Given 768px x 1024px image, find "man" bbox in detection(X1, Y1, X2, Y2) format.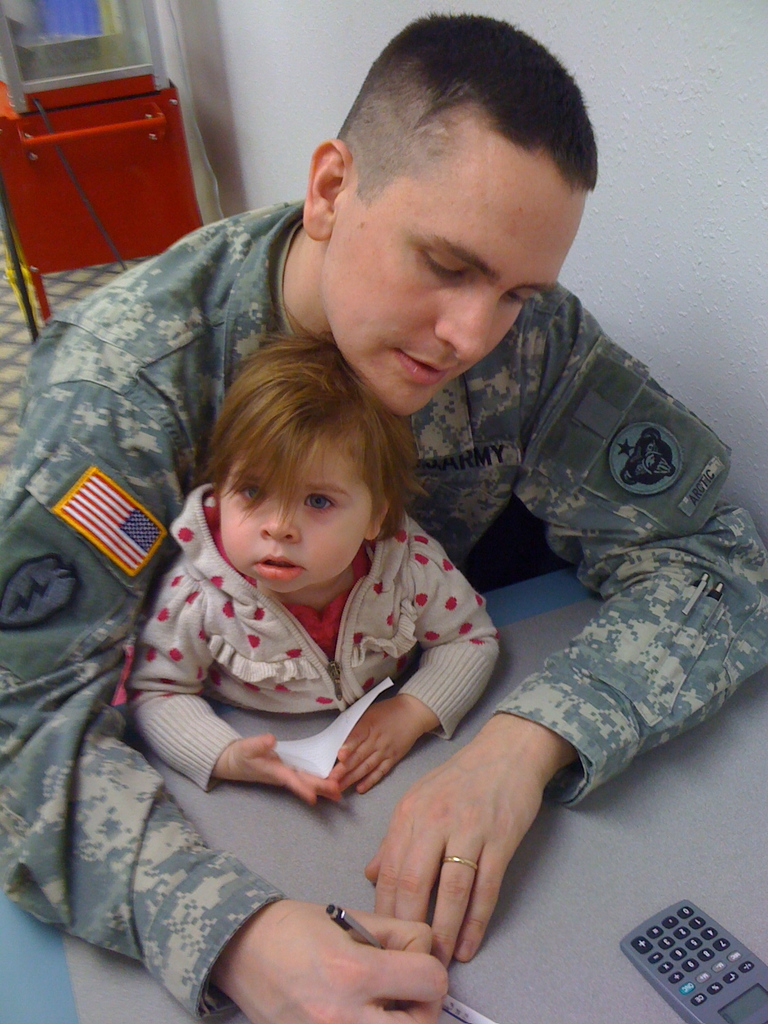
detection(0, 14, 767, 1023).
